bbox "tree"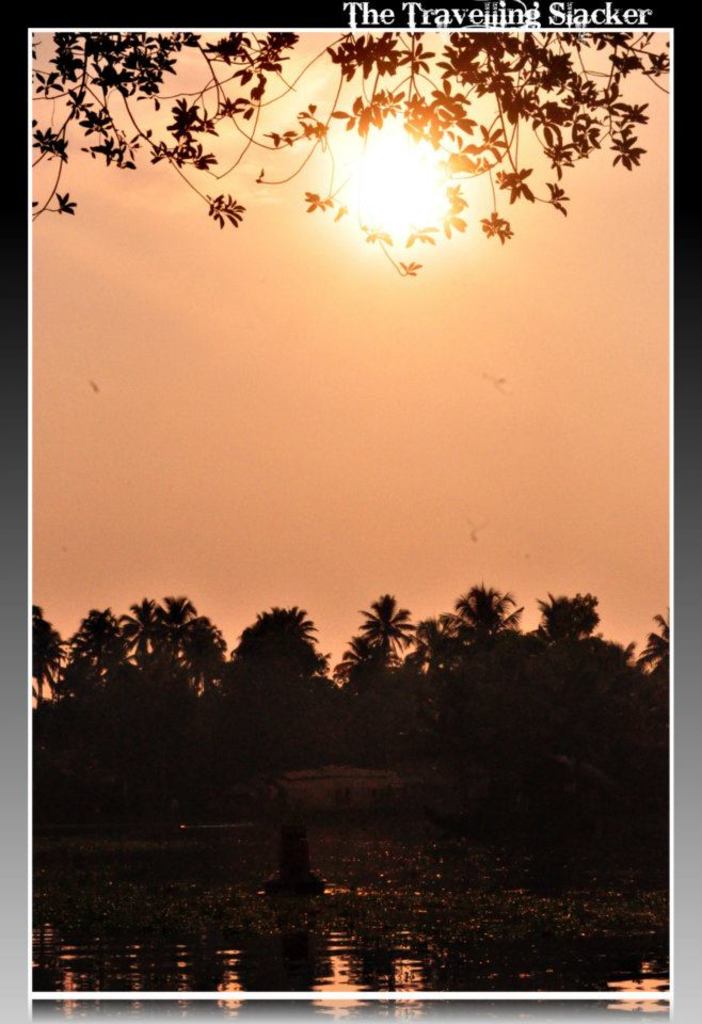
detection(149, 575, 211, 713)
